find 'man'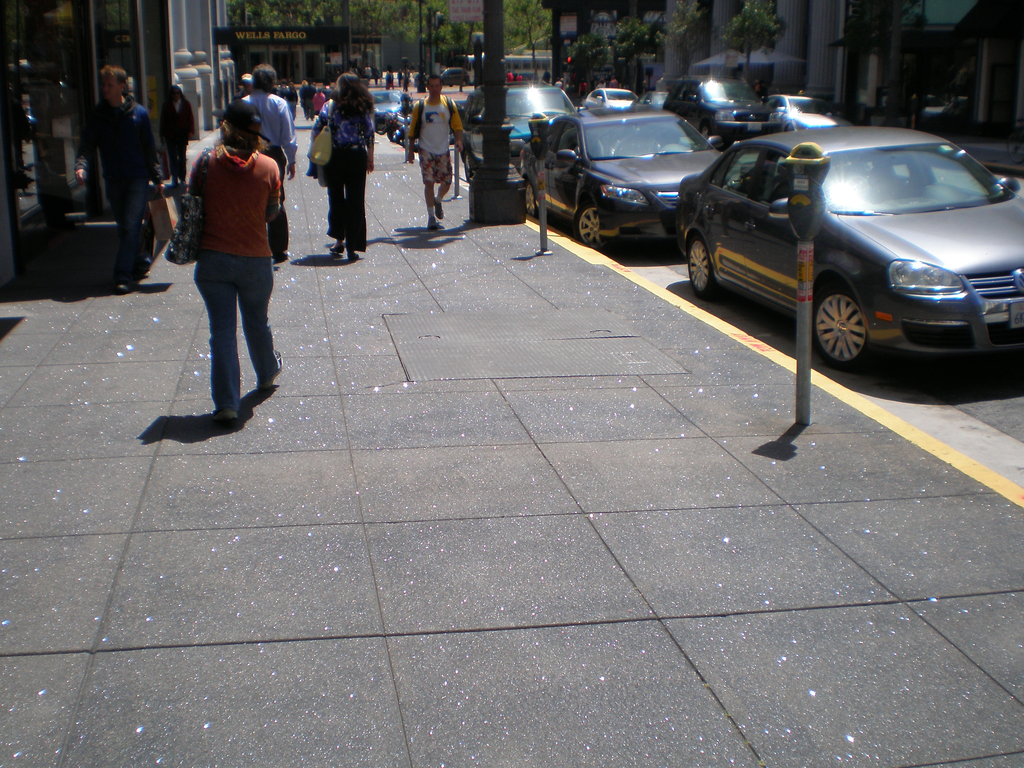
bbox=[74, 67, 154, 281]
